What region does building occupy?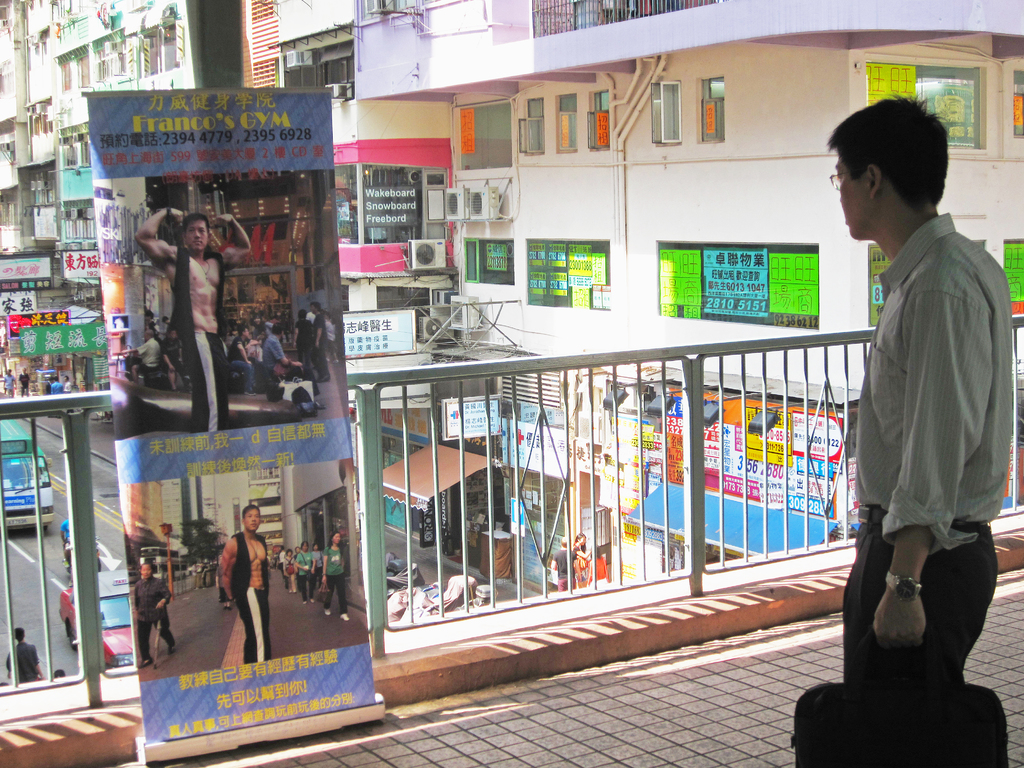
<box>355,2,1023,593</box>.
